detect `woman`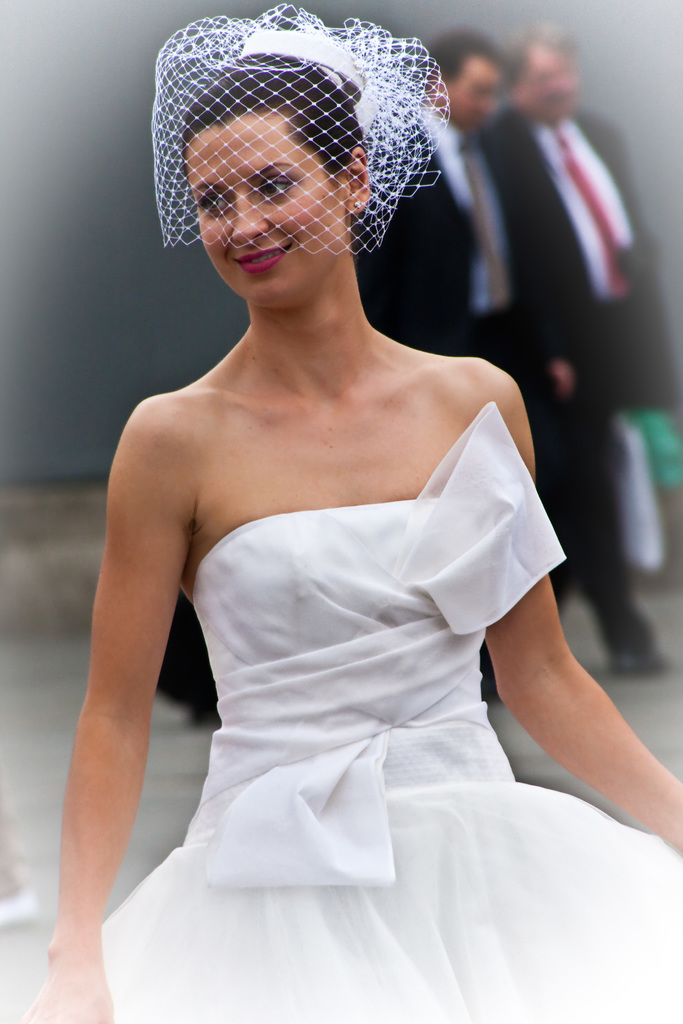
<region>51, 45, 646, 1013</region>
